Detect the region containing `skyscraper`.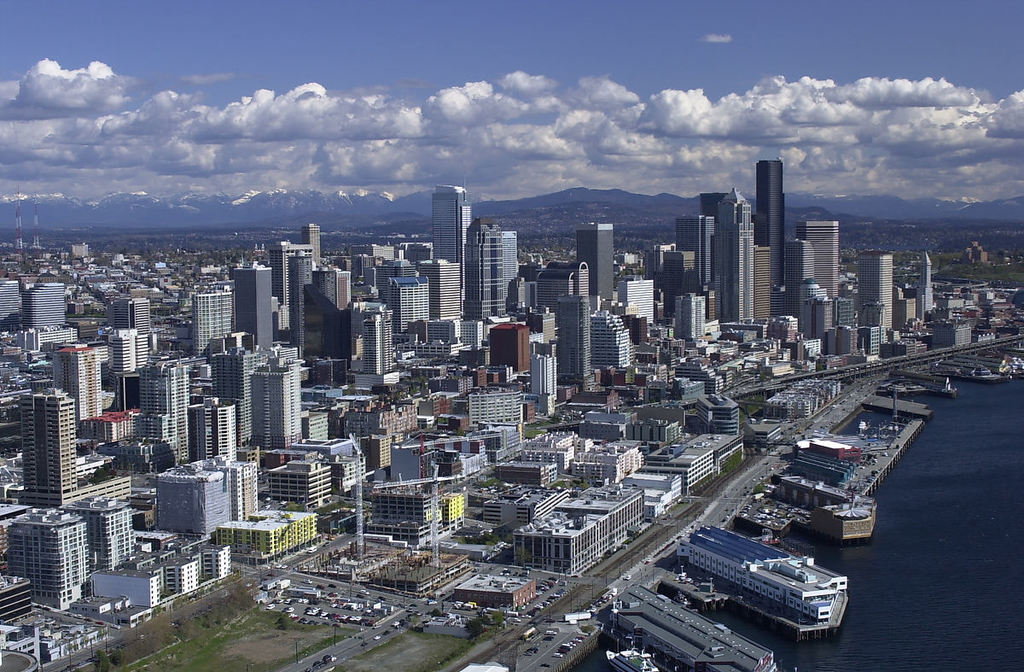
{"x1": 710, "y1": 187, "x2": 756, "y2": 319}.
